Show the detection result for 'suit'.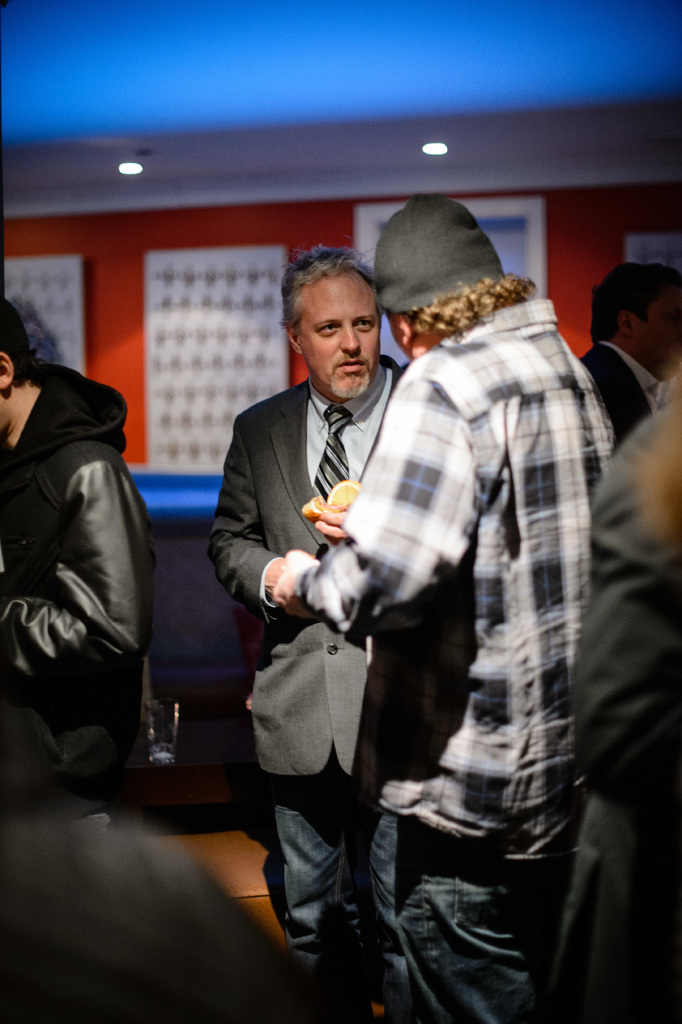
detection(582, 340, 659, 443).
